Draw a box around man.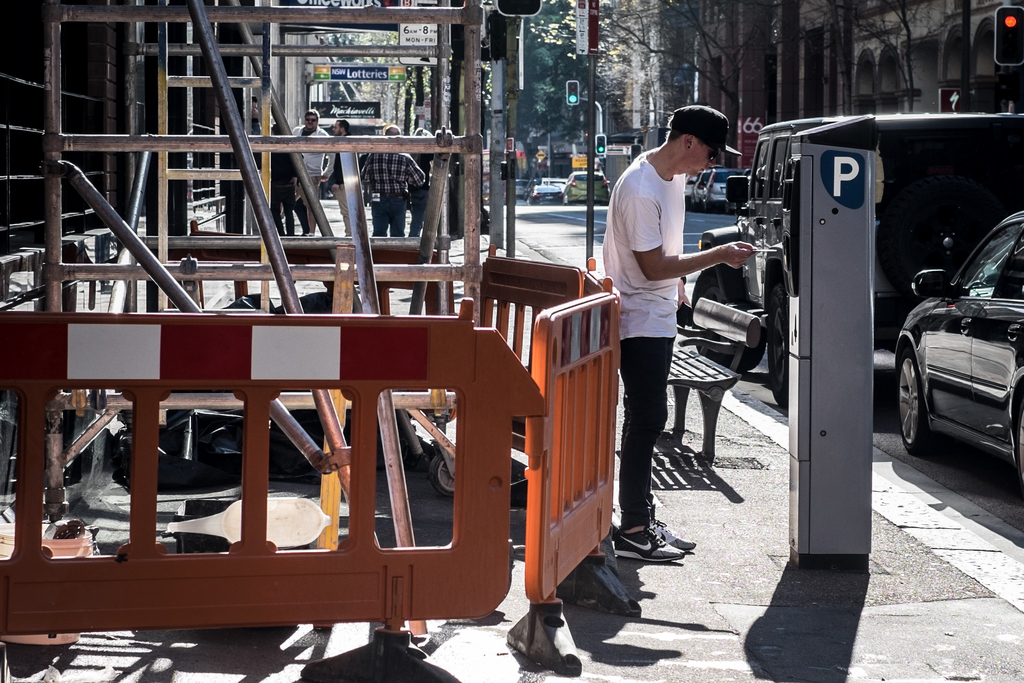
(329,122,367,240).
